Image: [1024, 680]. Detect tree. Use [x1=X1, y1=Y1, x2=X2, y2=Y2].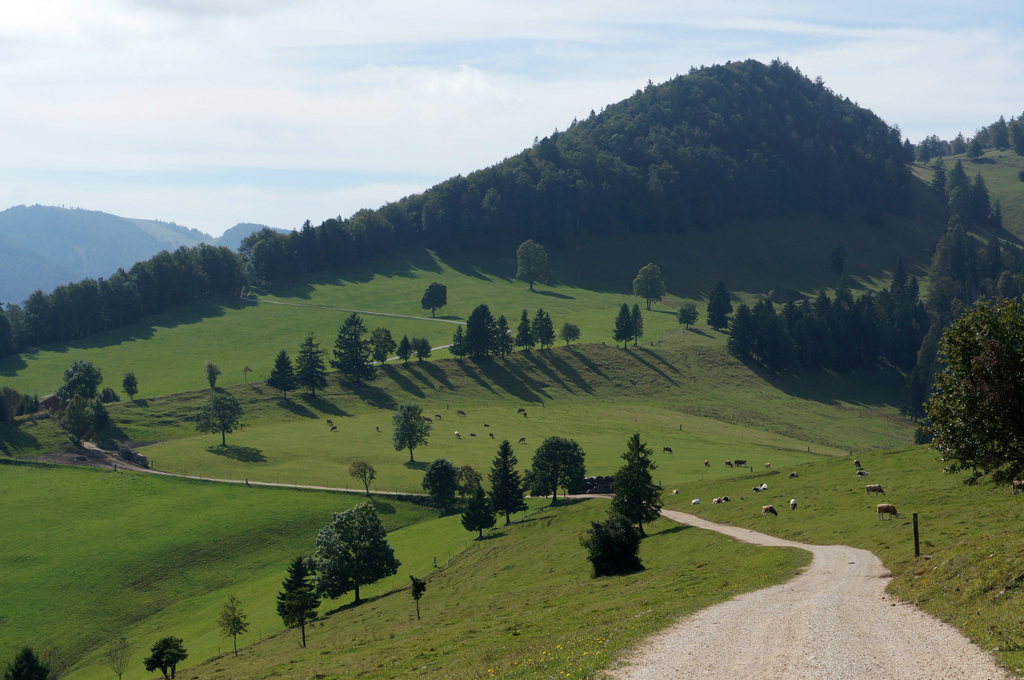
[x1=410, y1=573, x2=428, y2=615].
